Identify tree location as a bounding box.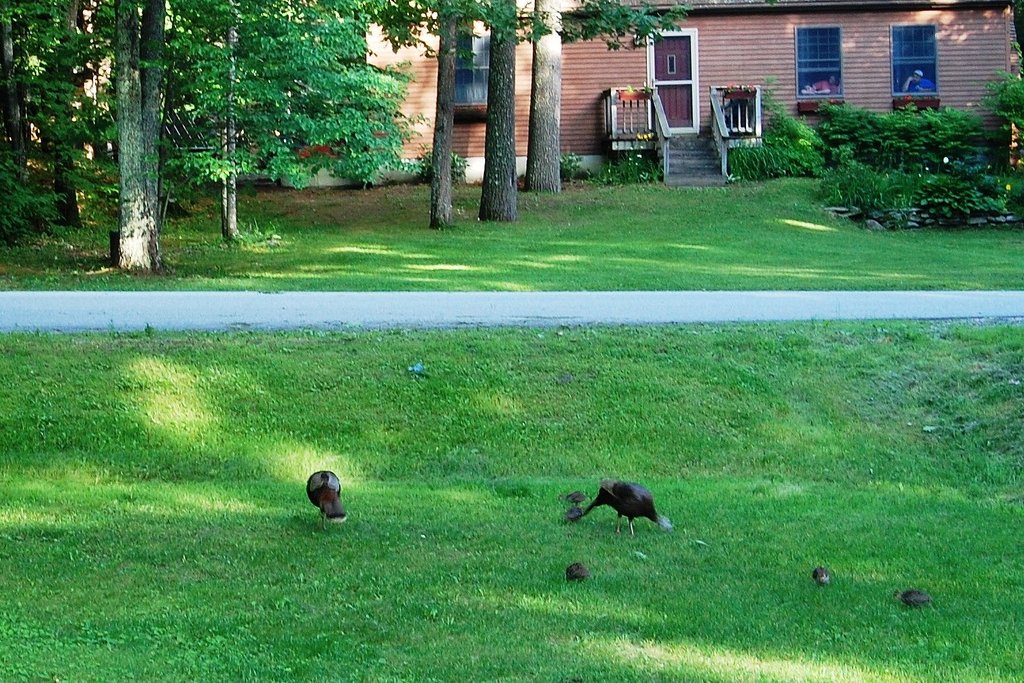
(x1=476, y1=0, x2=514, y2=220).
